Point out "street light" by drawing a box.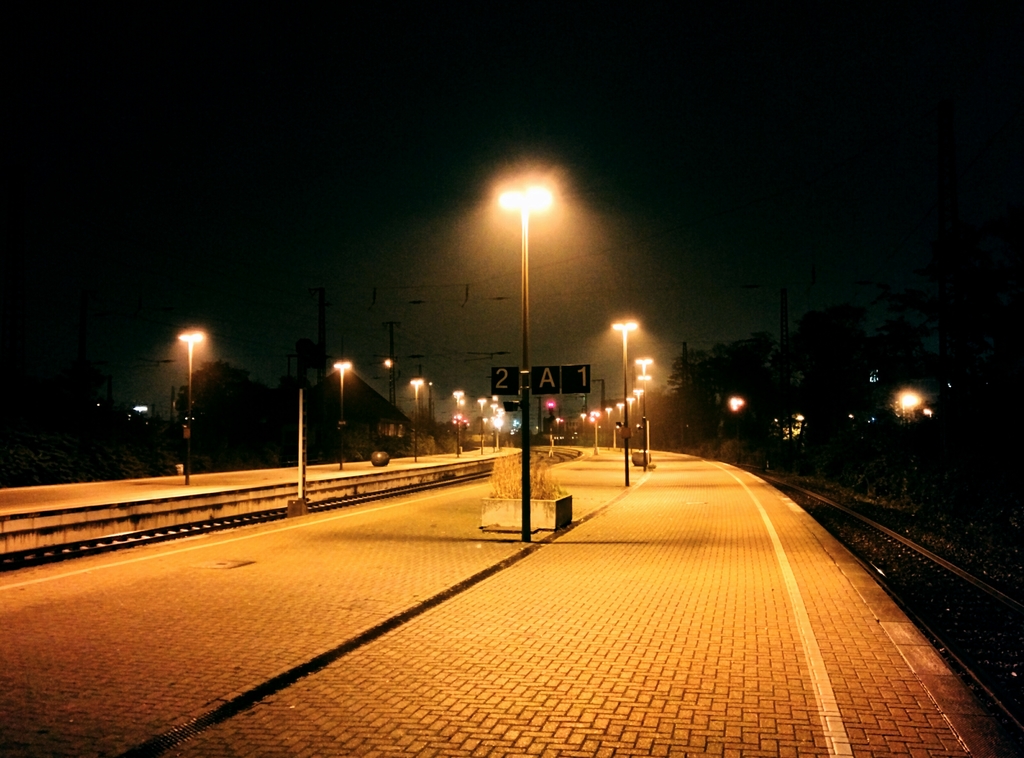
{"x1": 452, "y1": 390, "x2": 466, "y2": 457}.
